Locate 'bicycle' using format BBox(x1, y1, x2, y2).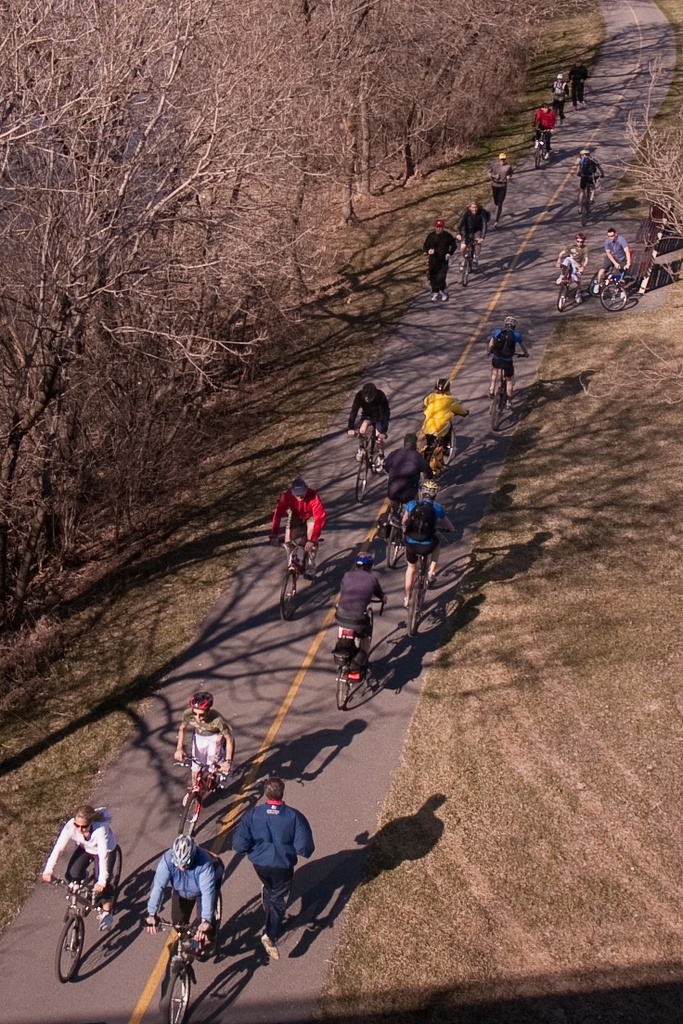
BBox(402, 522, 451, 635).
